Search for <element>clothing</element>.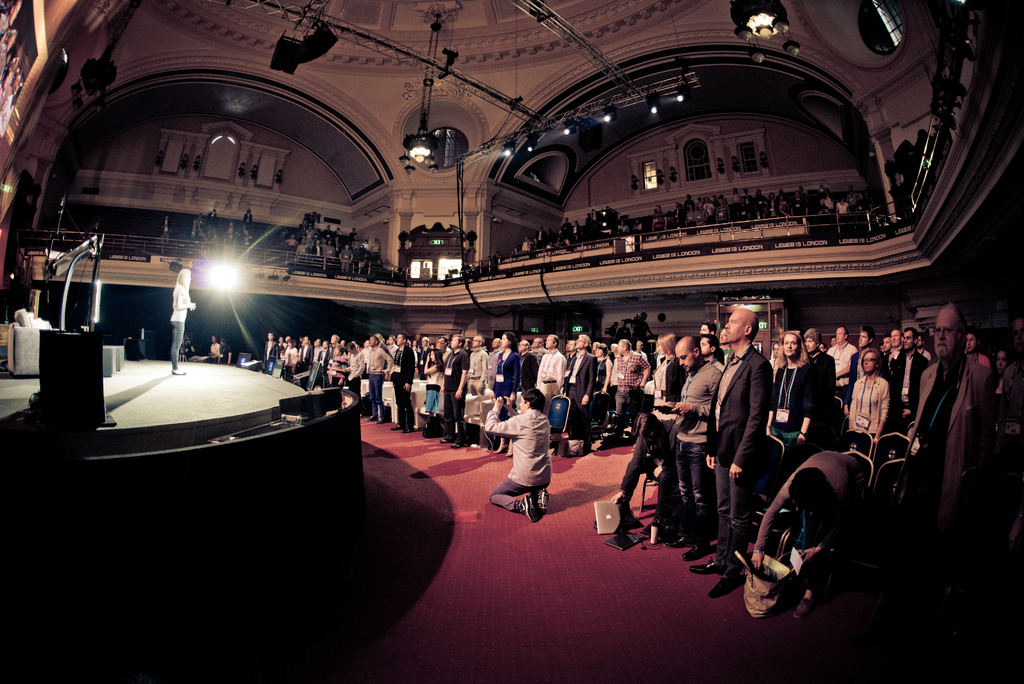
Found at select_region(909, 299, 1001, 548).
